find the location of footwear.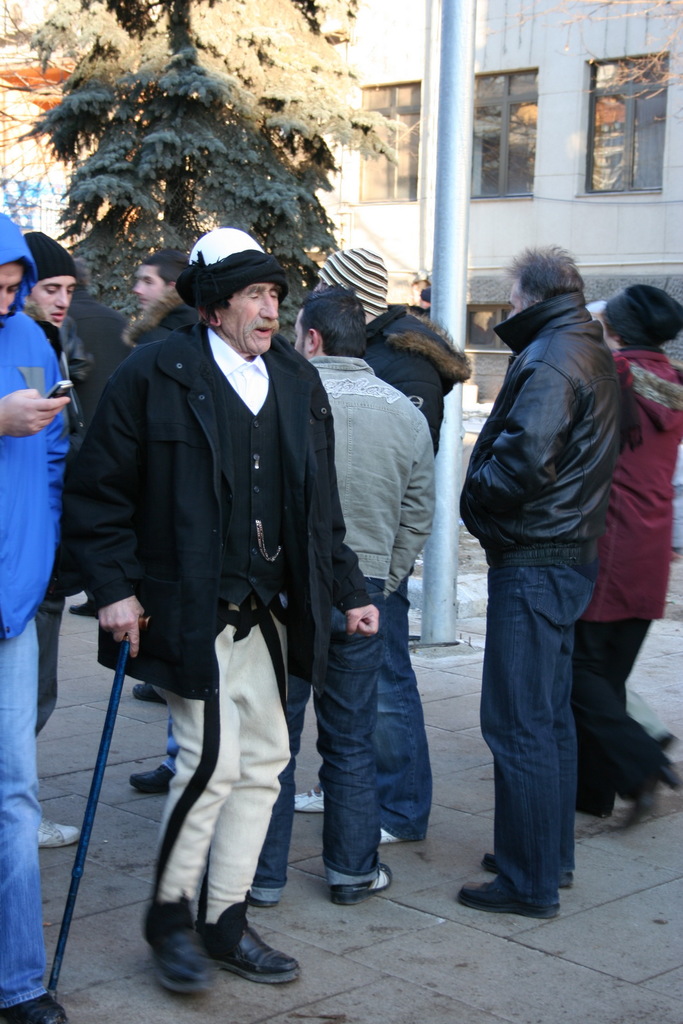
Location: detection(378, 821, 402, 847).
